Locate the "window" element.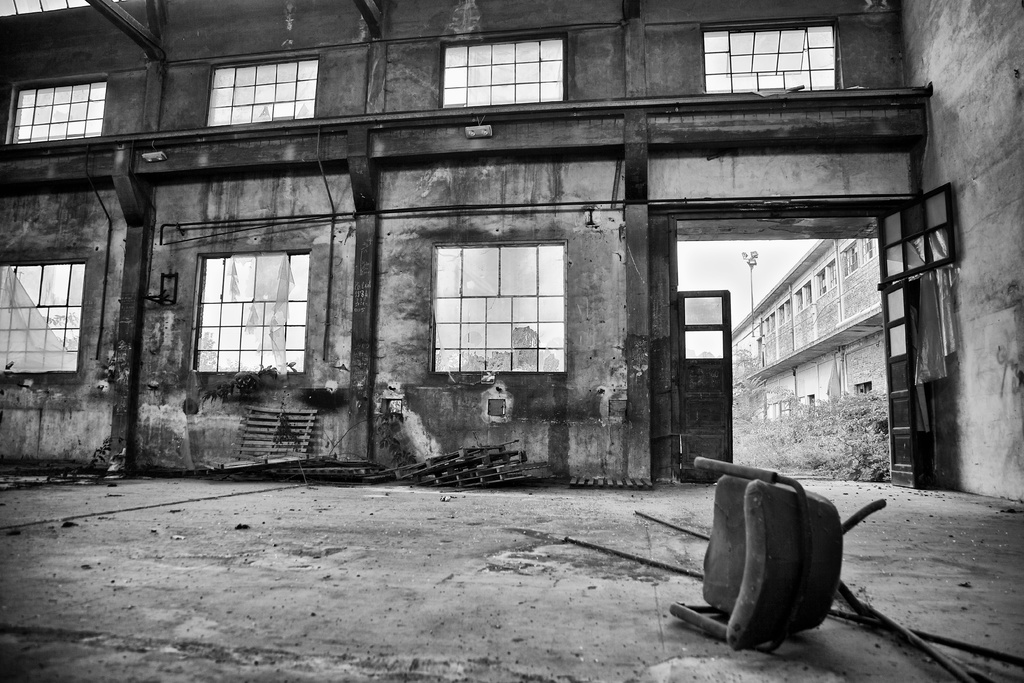
Element bbox: {"x1": 202, "y1": 54, "x2": 319, "y2": 126}.
